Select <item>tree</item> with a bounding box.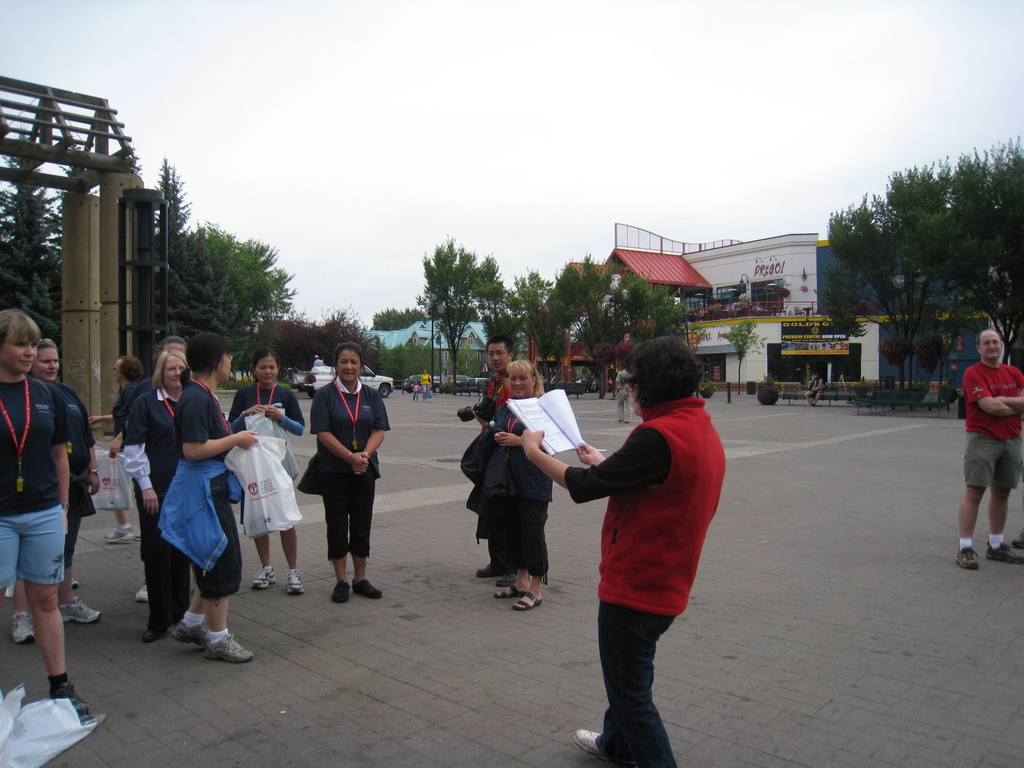
bbox=[911, 323, 952, 390].
